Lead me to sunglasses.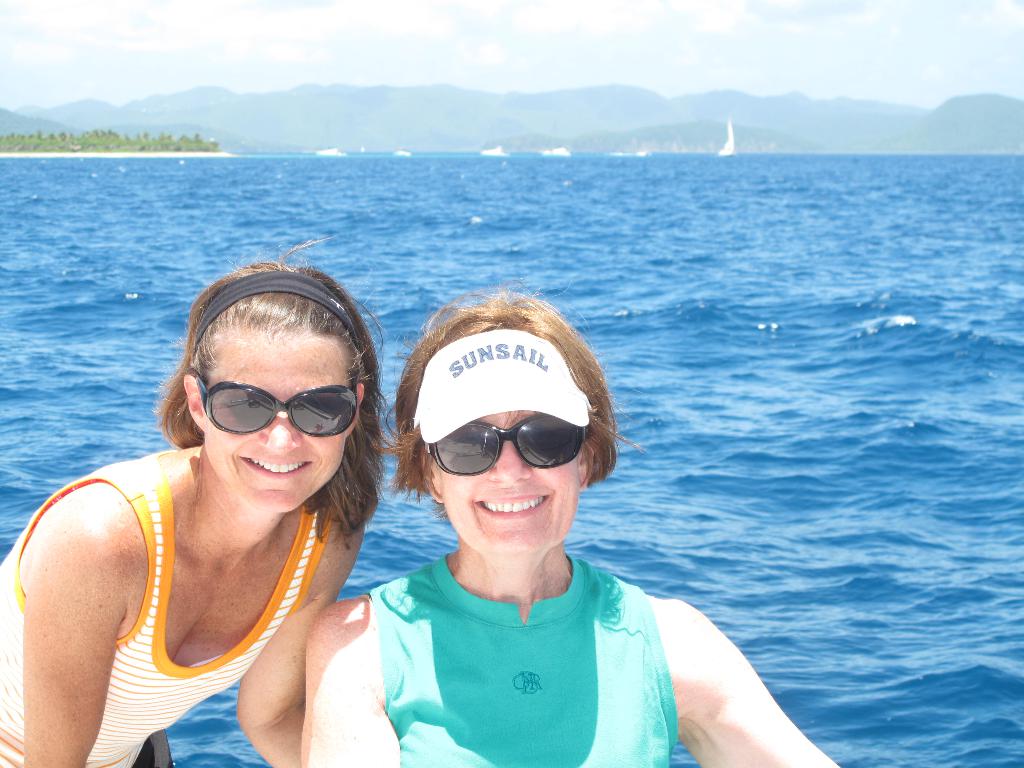
Lead to l=195, t=373, r=356, b=438.
